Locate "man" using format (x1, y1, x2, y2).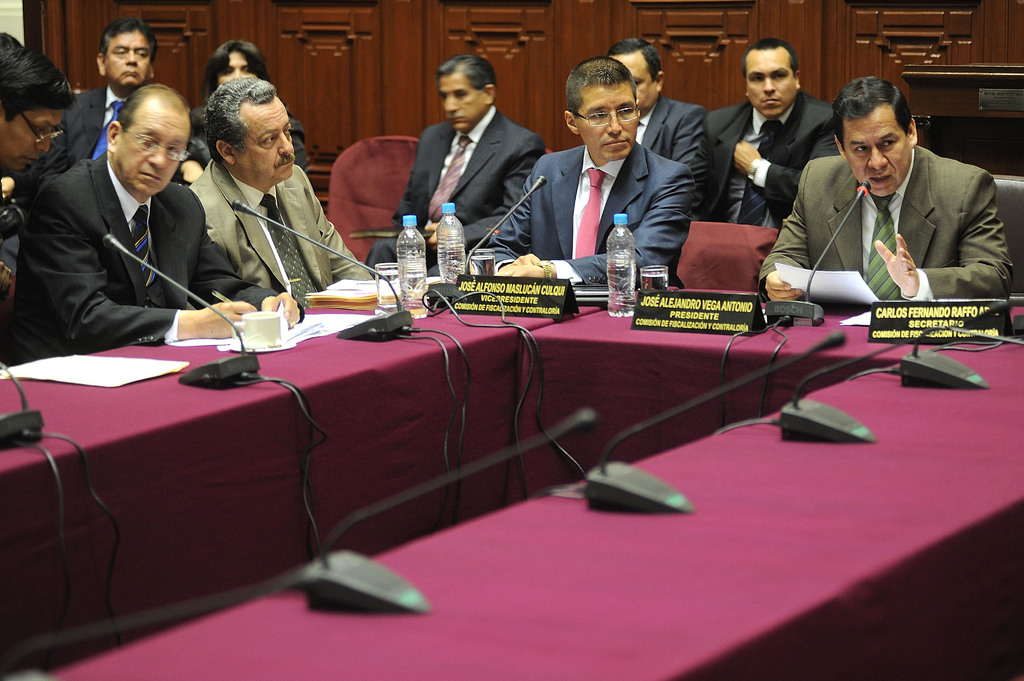
(193, 28, 308, 168).
